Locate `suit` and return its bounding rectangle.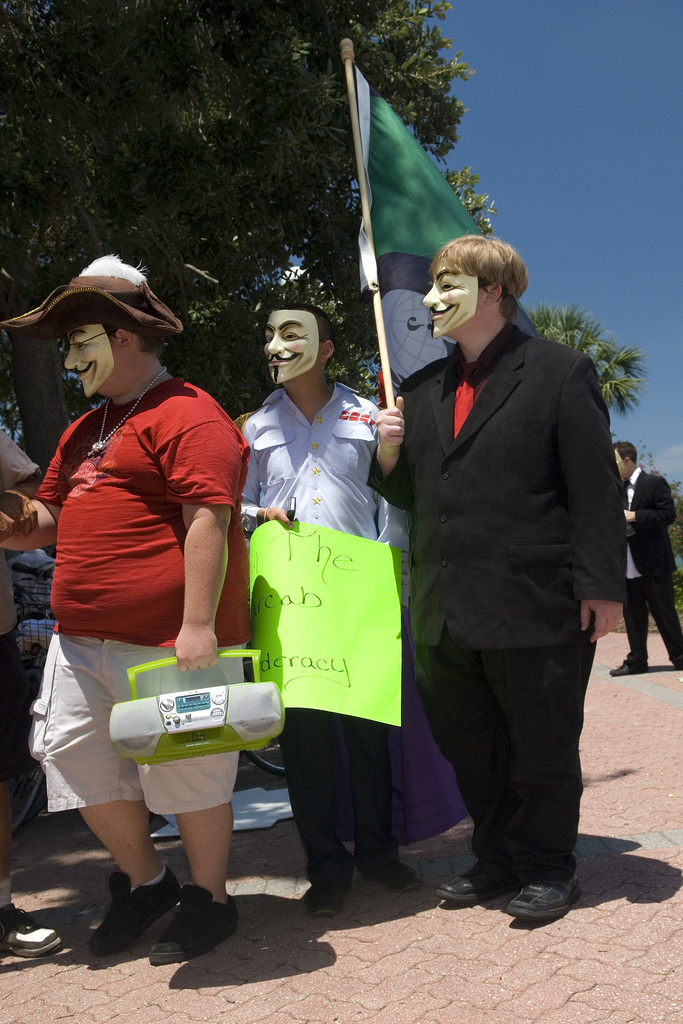
<region>621, 472, 682, 657</region>.
